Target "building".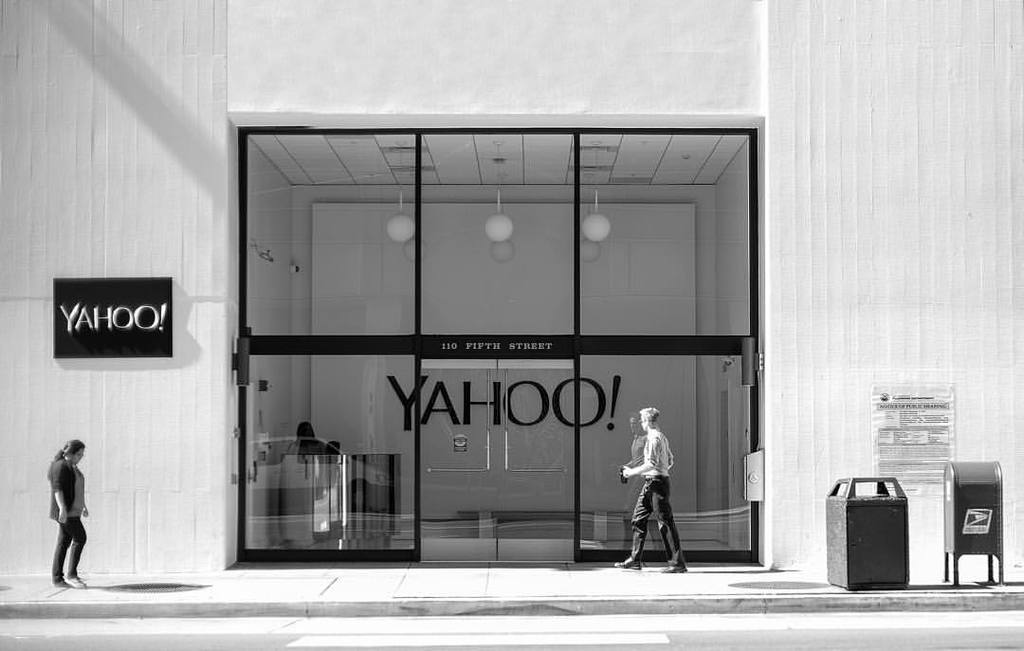
Target region: detection(0, 0, 1023, 650).
